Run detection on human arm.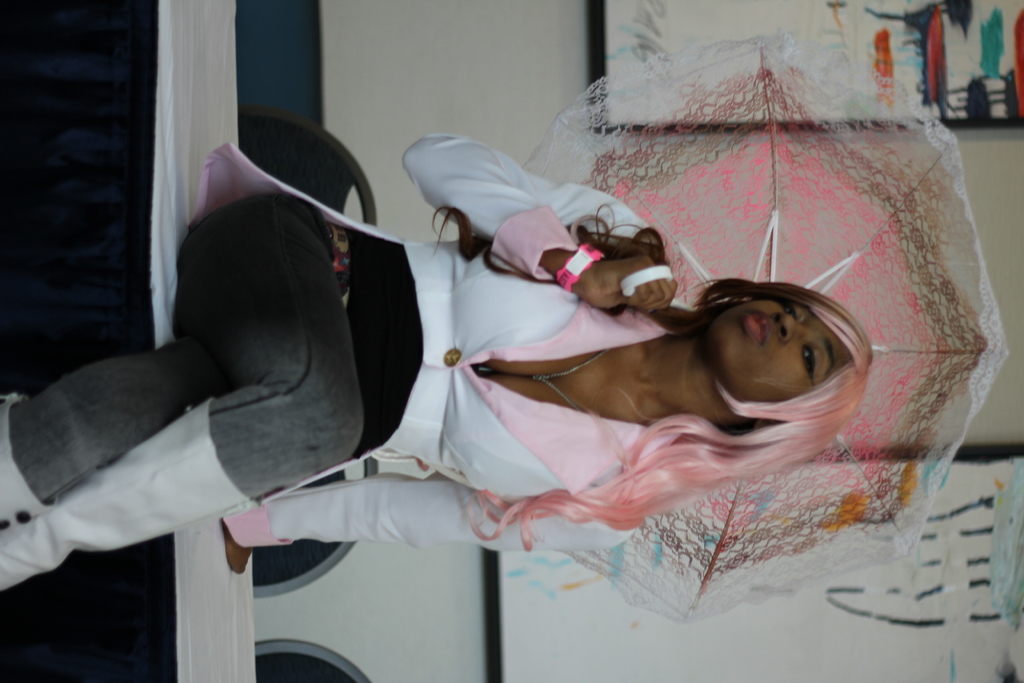
Result: detection(223, 466, 630, 577).
